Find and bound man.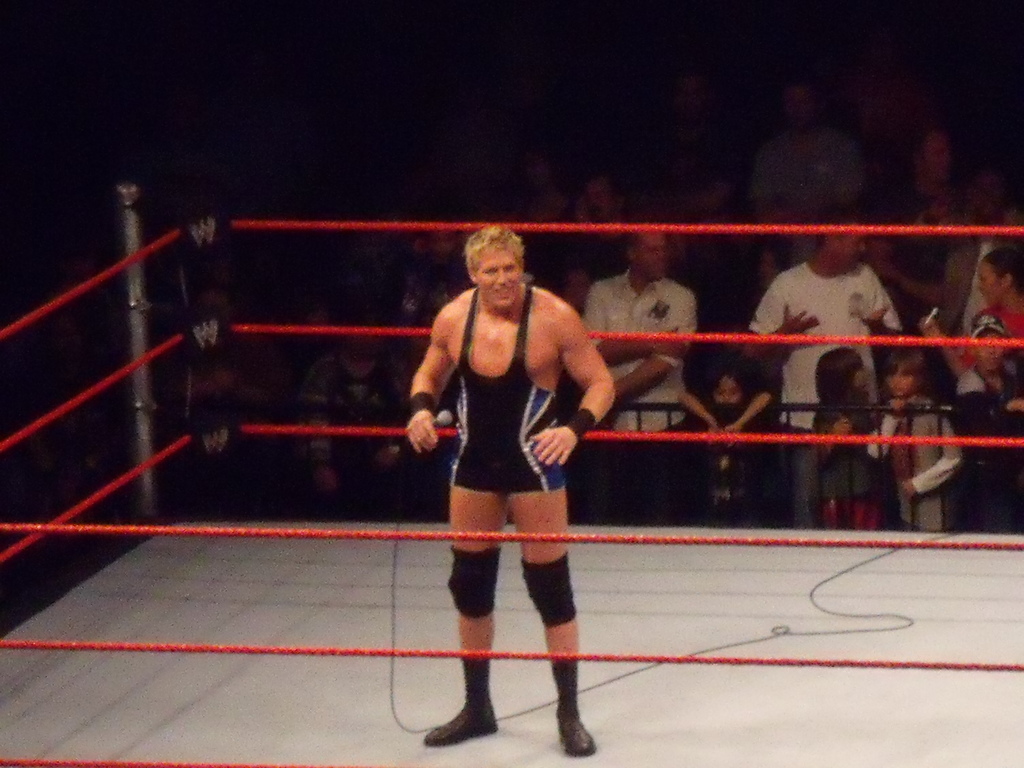
Bound: <region>737, 230, 915, 537</region>.
